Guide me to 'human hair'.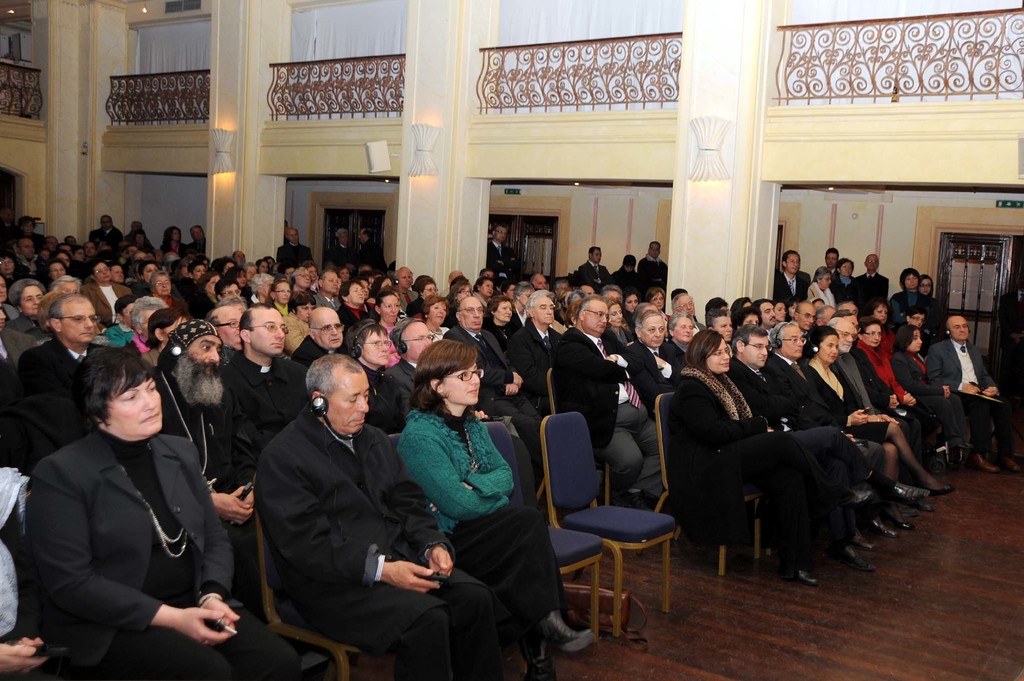
Guidance: pyautogui.locateOnScreen(159, 321, 218, 360).
